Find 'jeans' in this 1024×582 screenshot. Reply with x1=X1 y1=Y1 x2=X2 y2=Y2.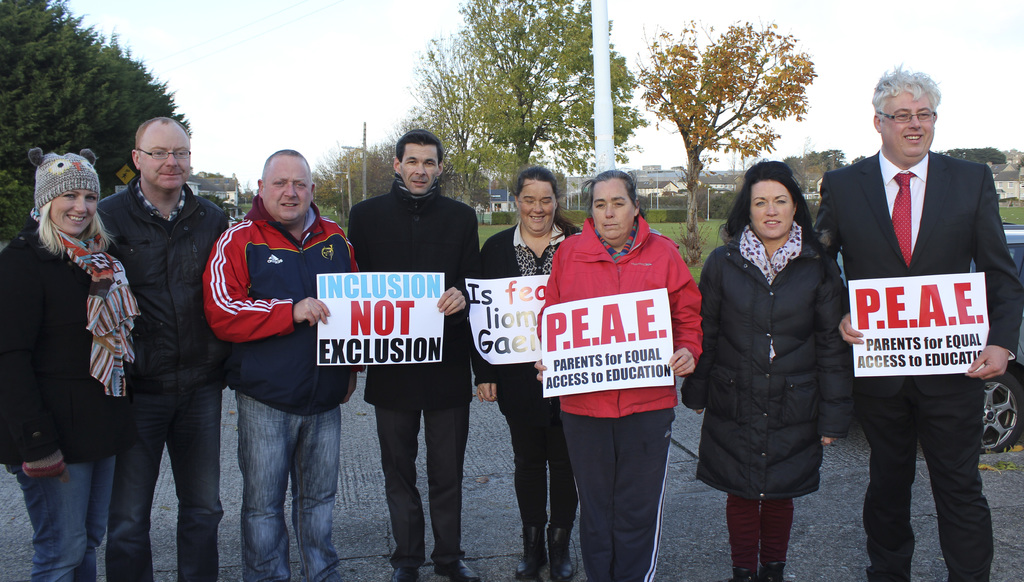
x1=9 y1=454 x2=111 y2=581.
